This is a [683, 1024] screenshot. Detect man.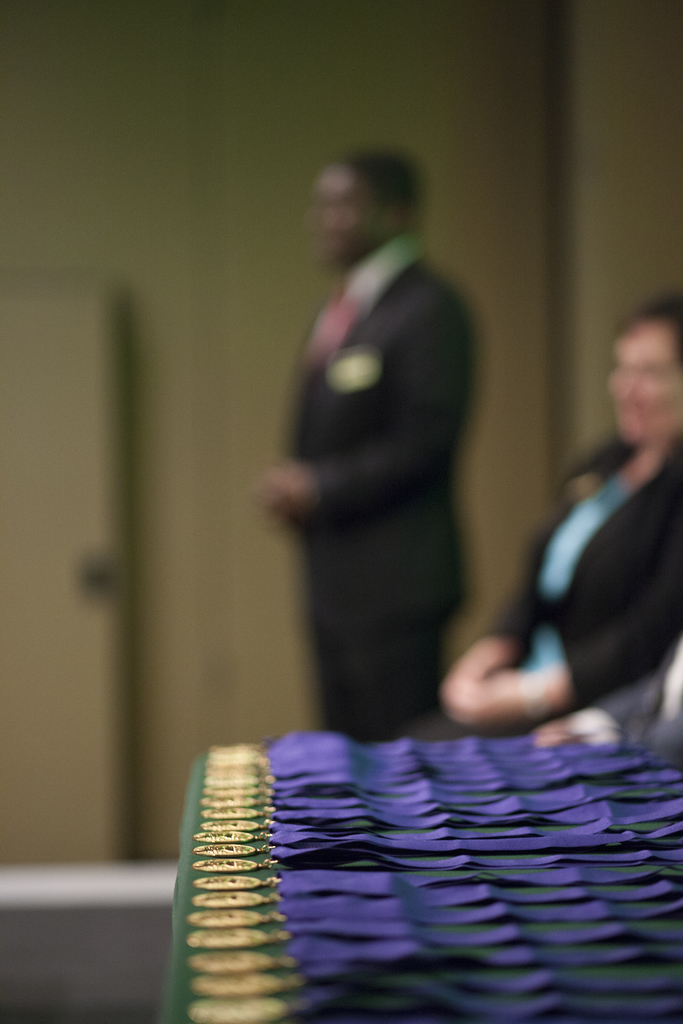
x1=252 y1=127 x2=506 y2=764.
